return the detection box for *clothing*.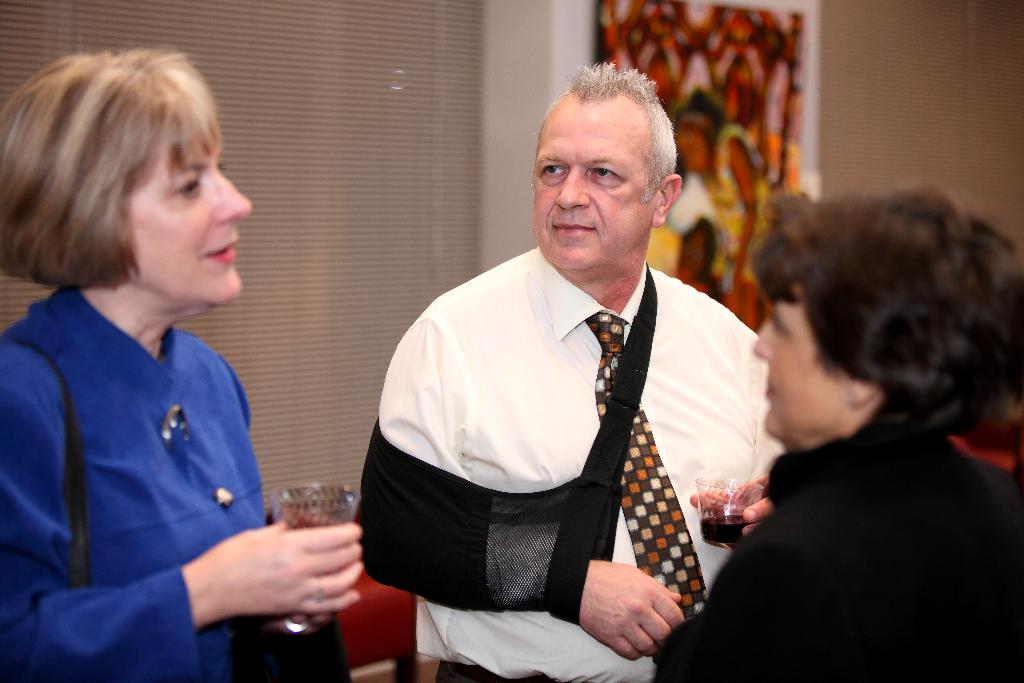
crop(373, 220, 755, 672).
